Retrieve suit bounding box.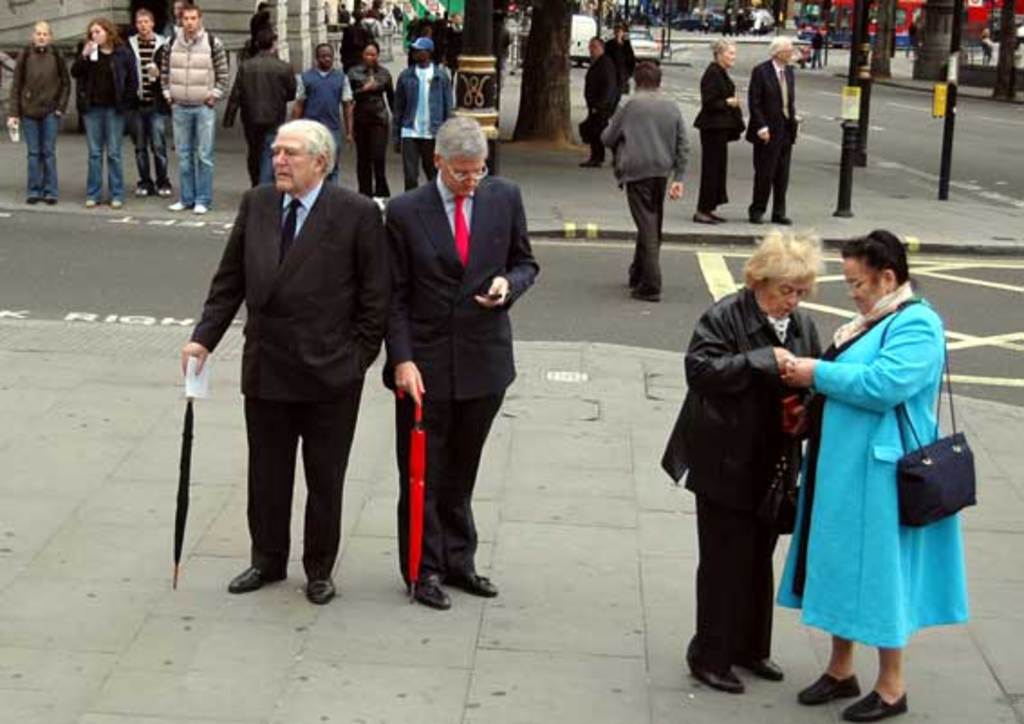
Bounding box: (left=377, top=170, right=544, bottom=583).
